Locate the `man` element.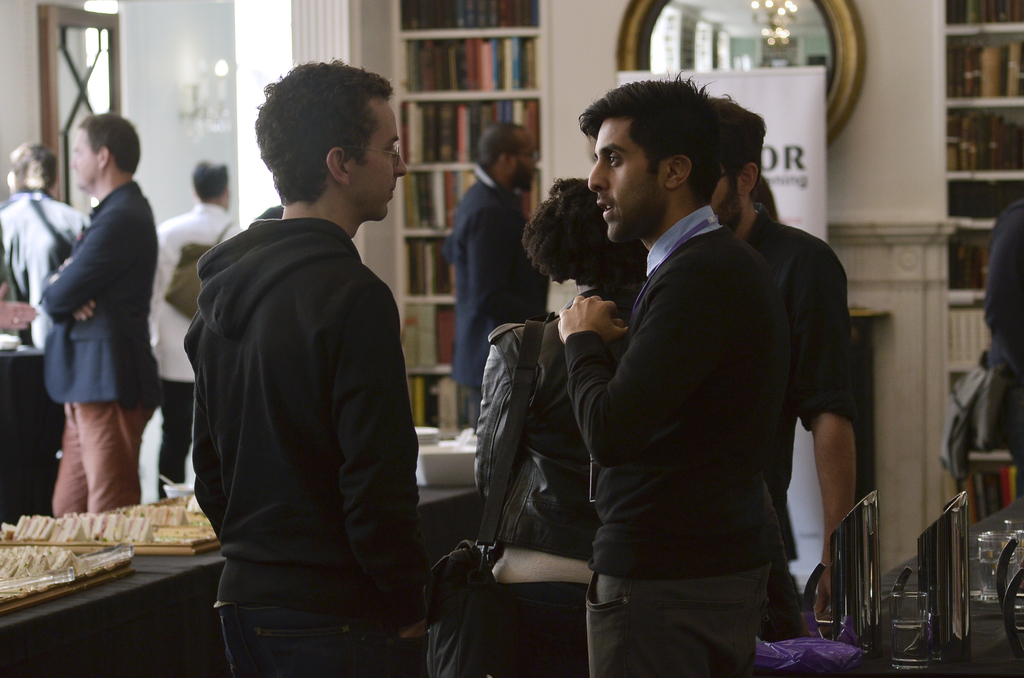
Element bbox: (left=169, top=67, right=432, bottom=652).
